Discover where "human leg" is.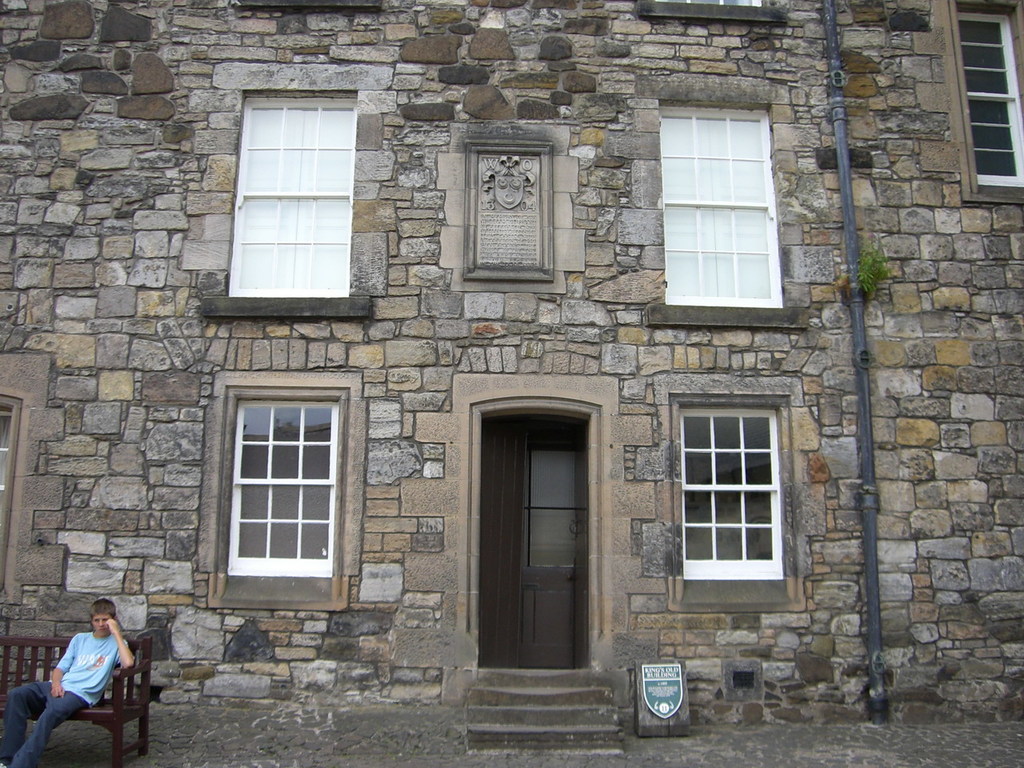
Discovered at (x1=9, y1=693, x2=90, y2=767).
